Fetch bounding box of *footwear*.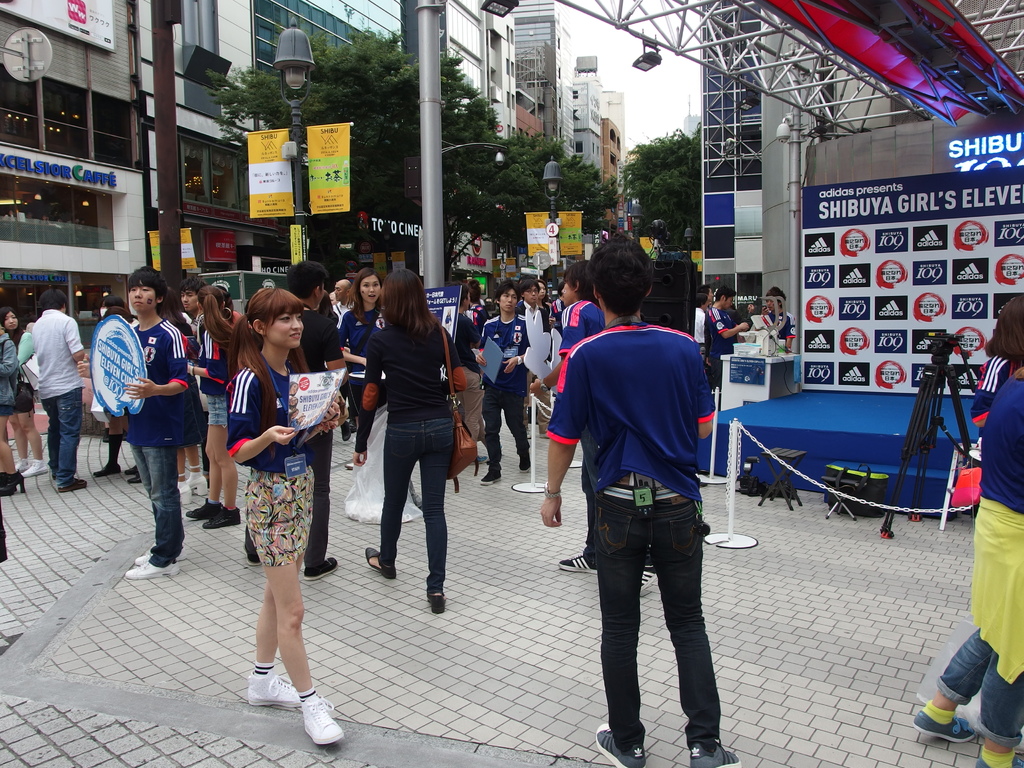
Bbox: (344, 415, 356, 431).
